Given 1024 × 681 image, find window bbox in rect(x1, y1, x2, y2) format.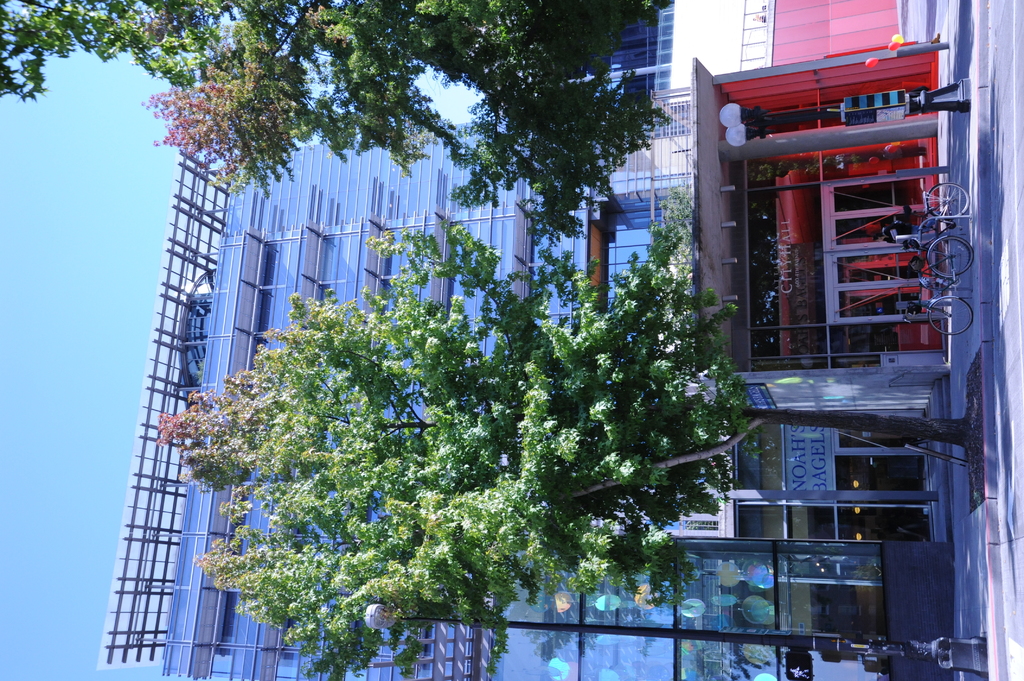
rect(577, 545, 676, 625).
